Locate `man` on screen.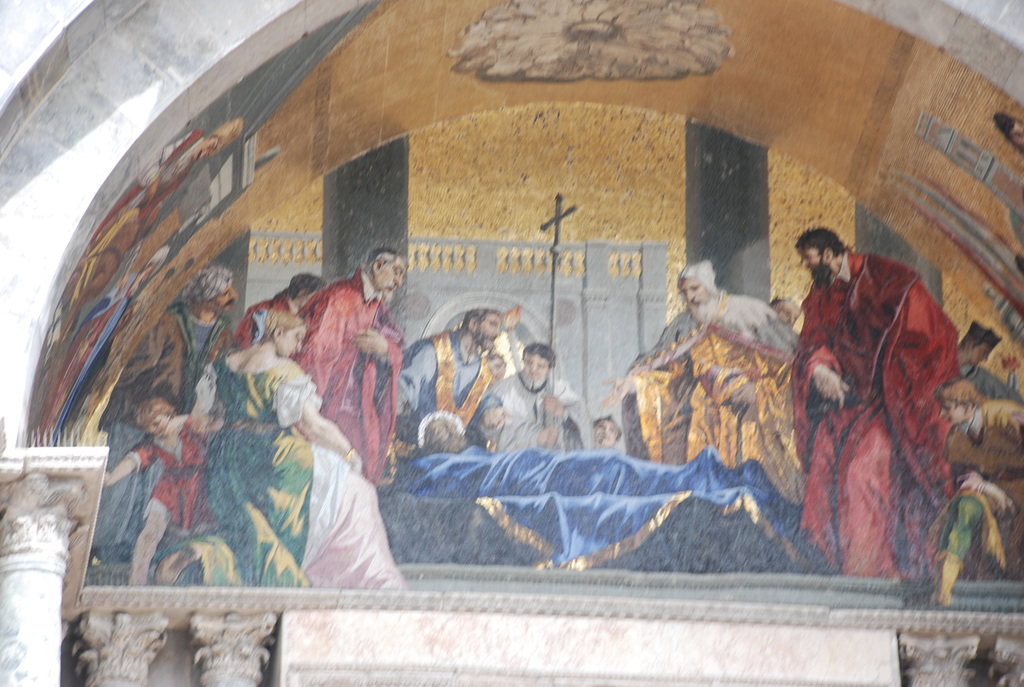
On screen at 485,338,566,452.
